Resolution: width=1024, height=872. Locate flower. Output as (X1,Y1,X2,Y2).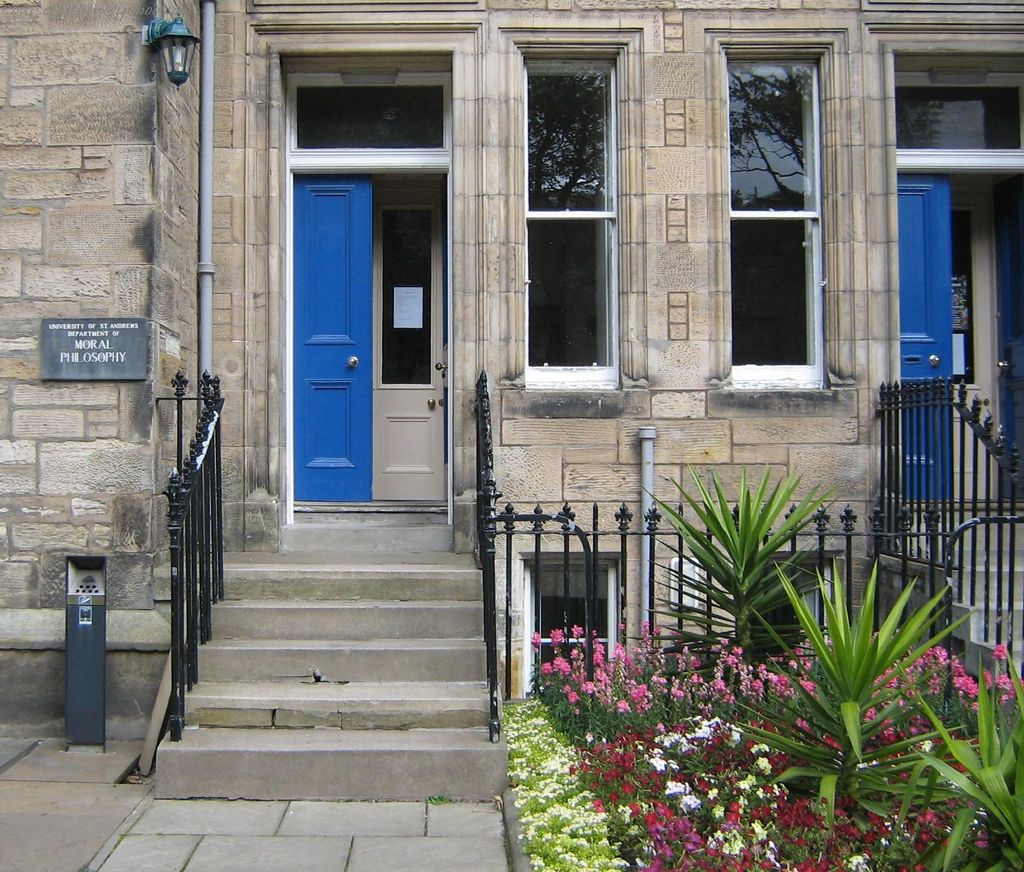
(543,658,552,674).
